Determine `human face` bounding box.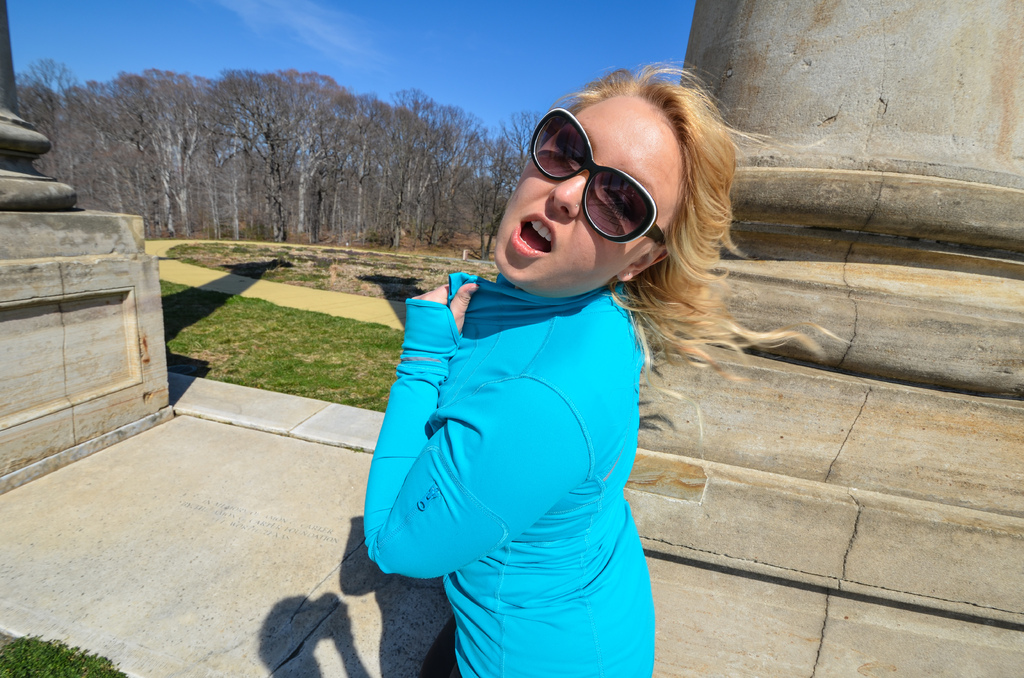
Determined: l=499, t=99, r=687, b=284.
